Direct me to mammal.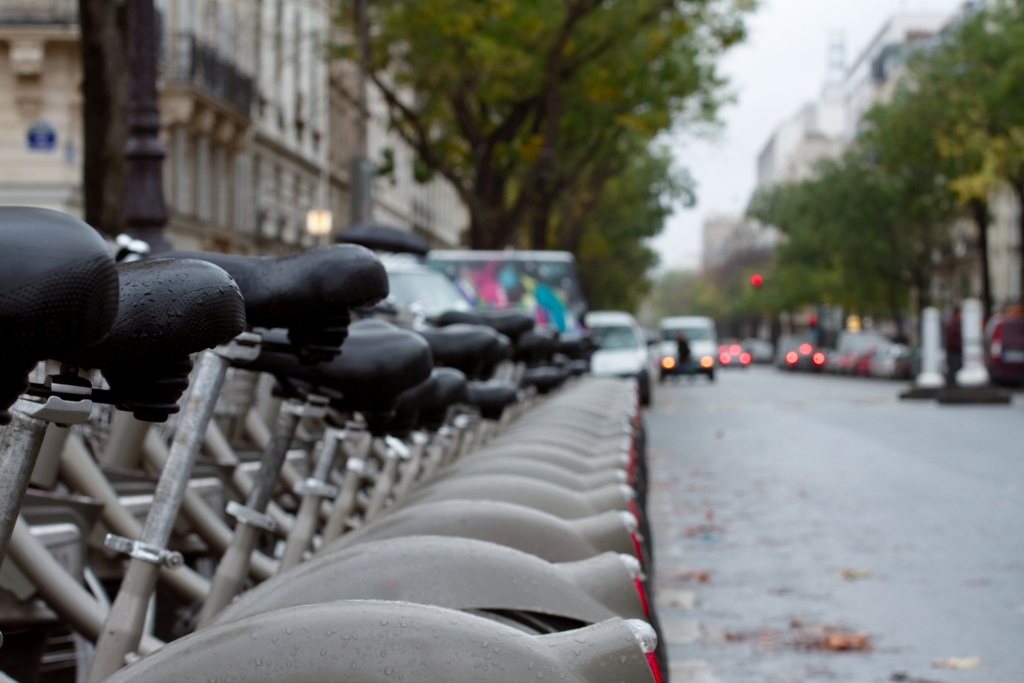
Direction: bbox(671, 322, 698, 396).
